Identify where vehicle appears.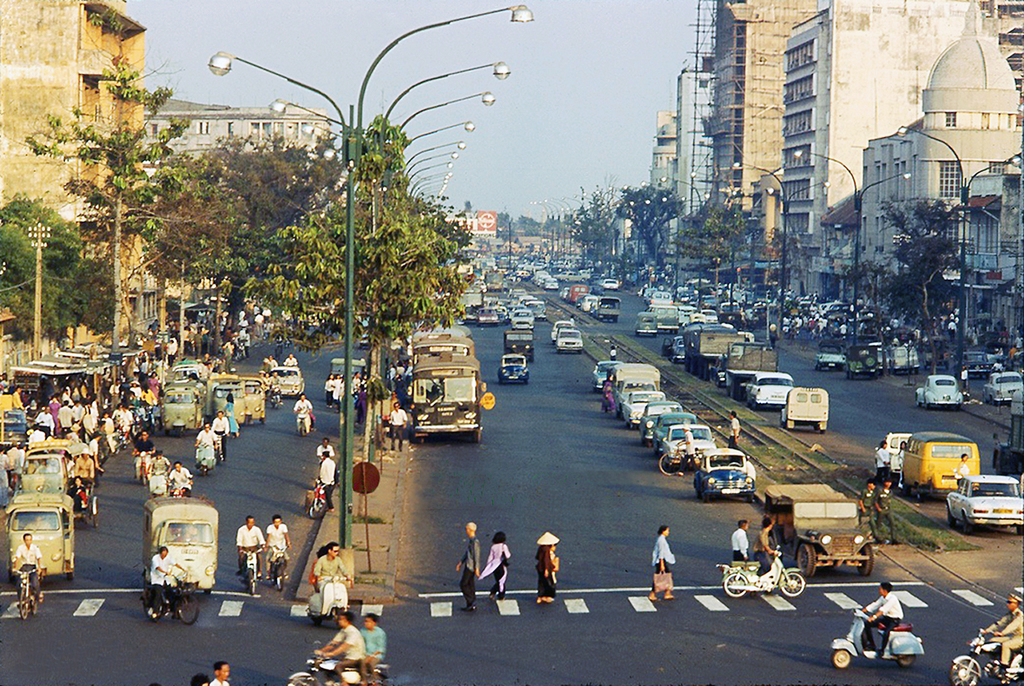
Appears at <box>629,390,649,429</box>.
